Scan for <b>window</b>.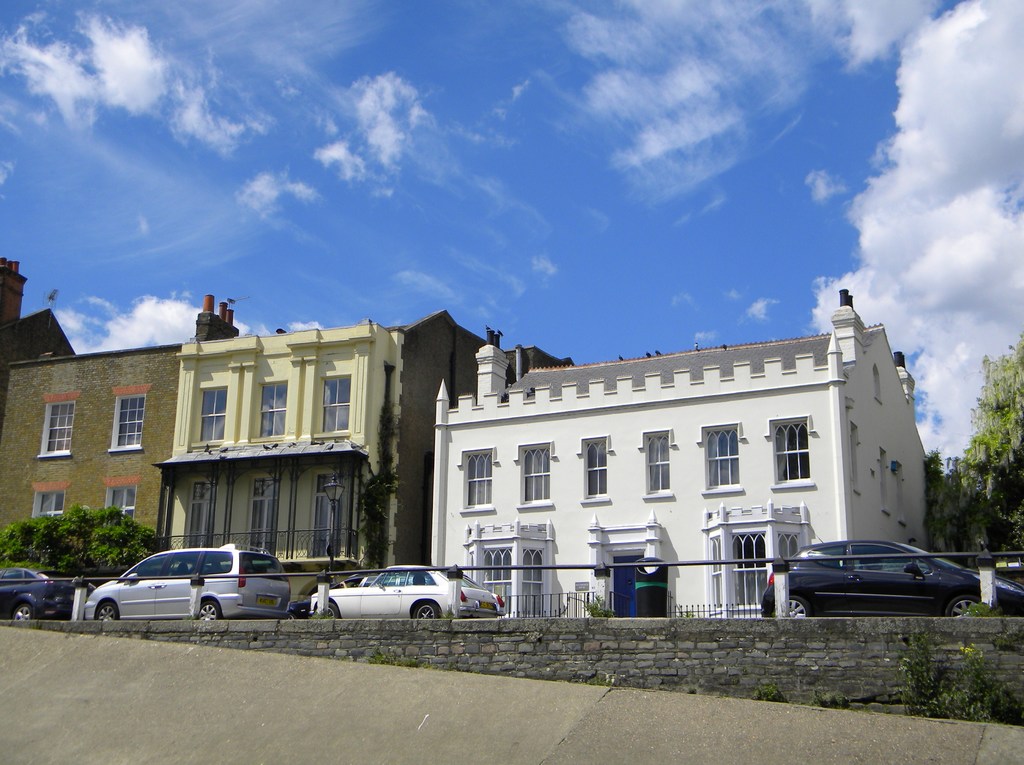
Scan result: left=105, top=378, right=153, bottom=455.
